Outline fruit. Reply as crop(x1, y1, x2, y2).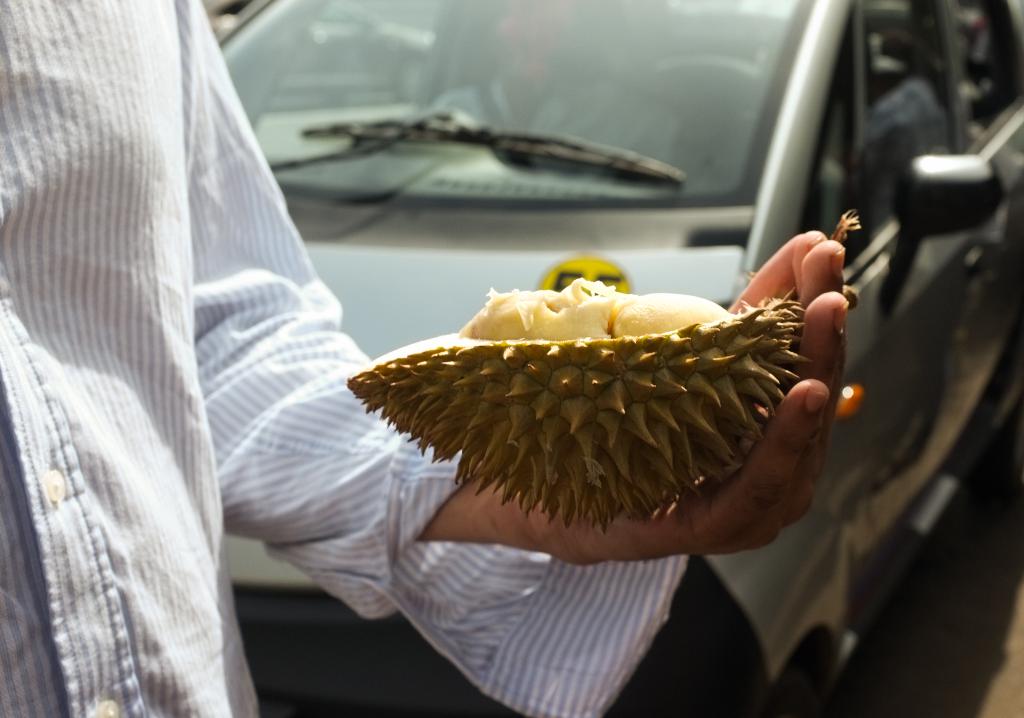
crop(381, 271, 836, 554).
